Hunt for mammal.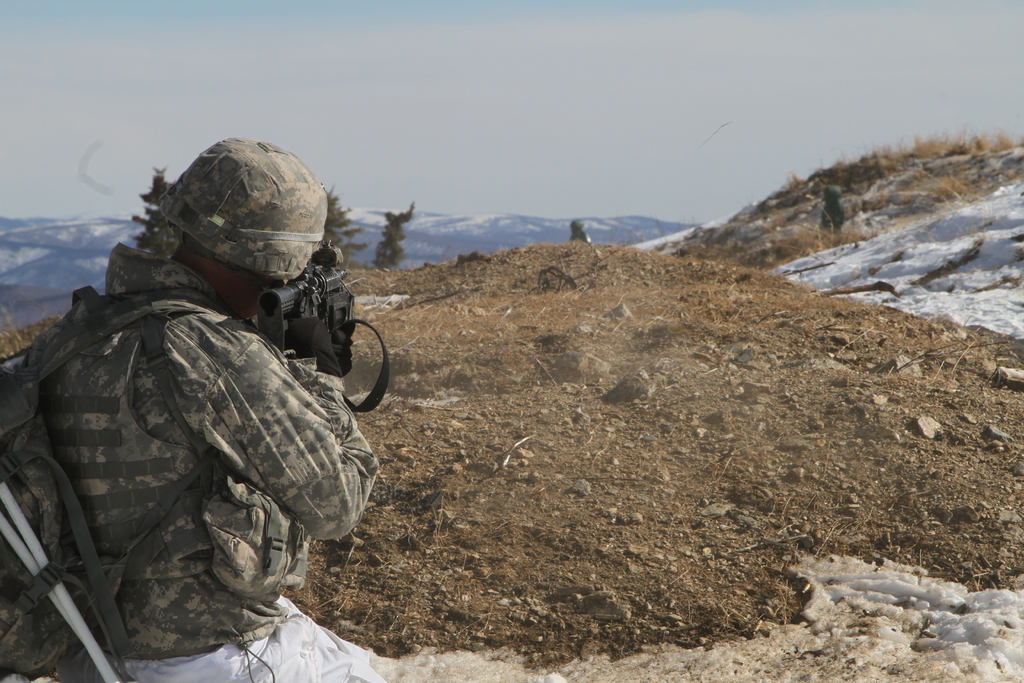
Hunted down at 815 185 850 229.
